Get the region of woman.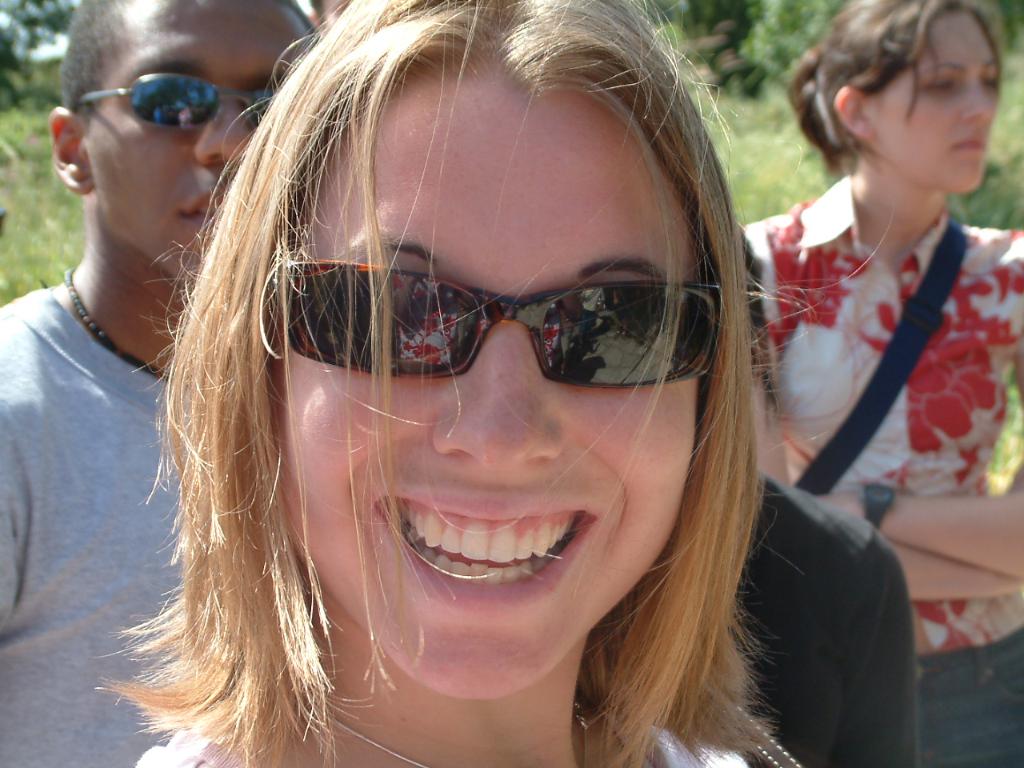
[left=92, top=0, right=782, bottom=767].
